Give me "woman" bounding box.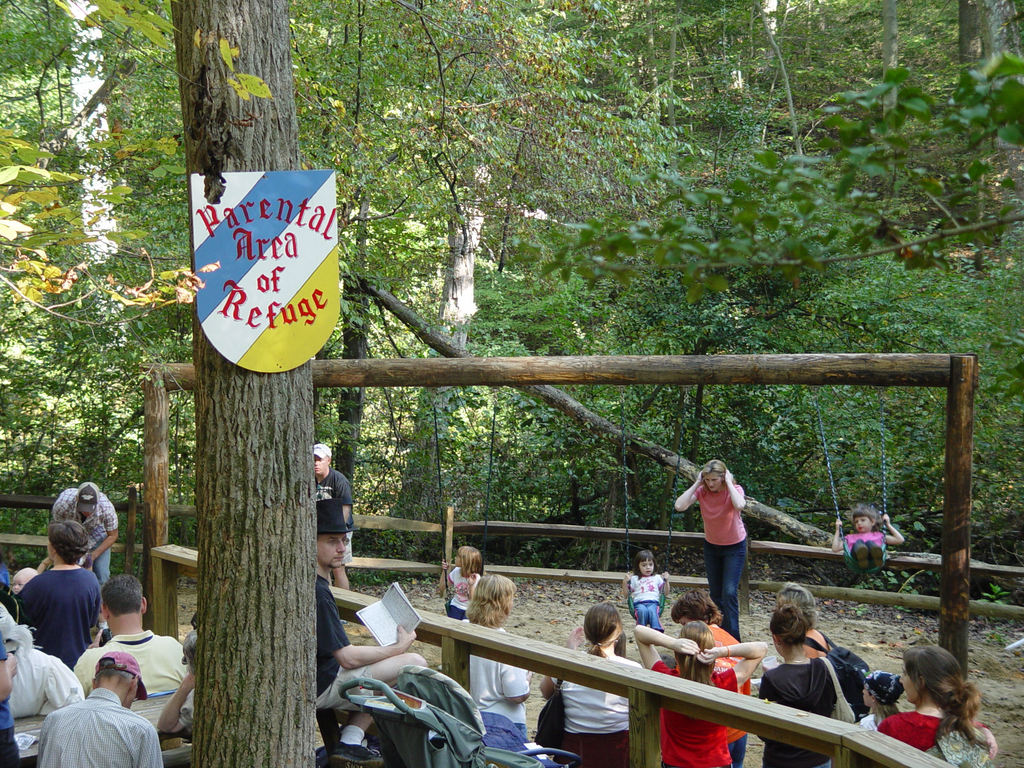
box(458, 570, 533, 742).
